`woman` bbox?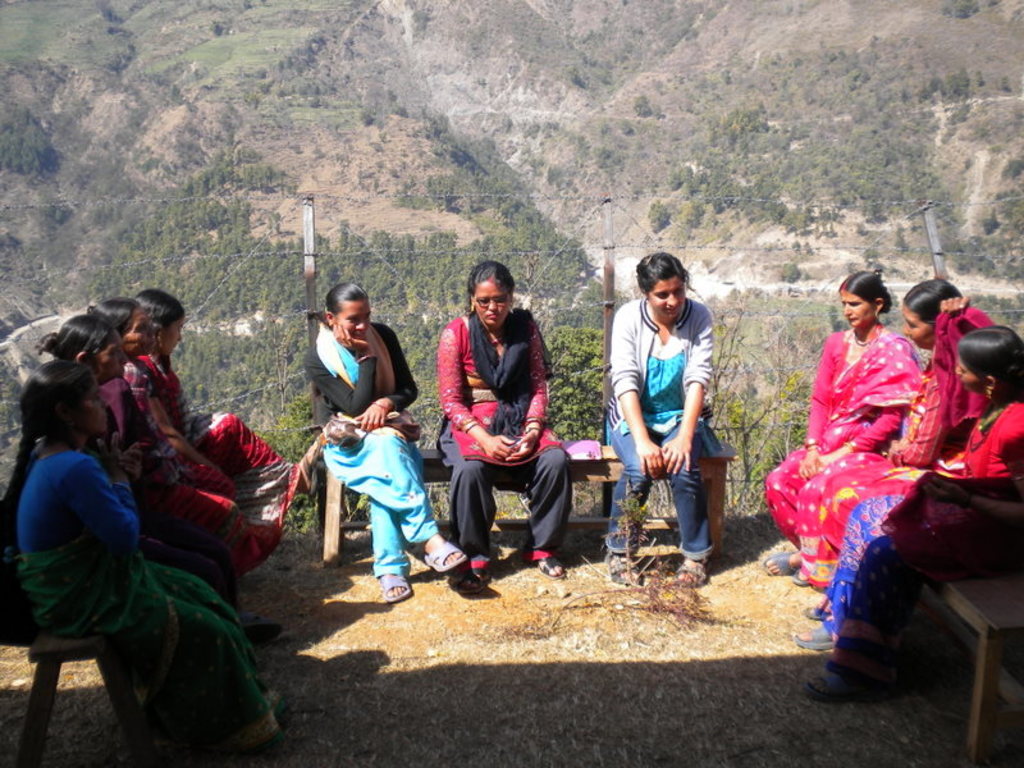
[left=808, top=333, right=1023, bottom=668]
